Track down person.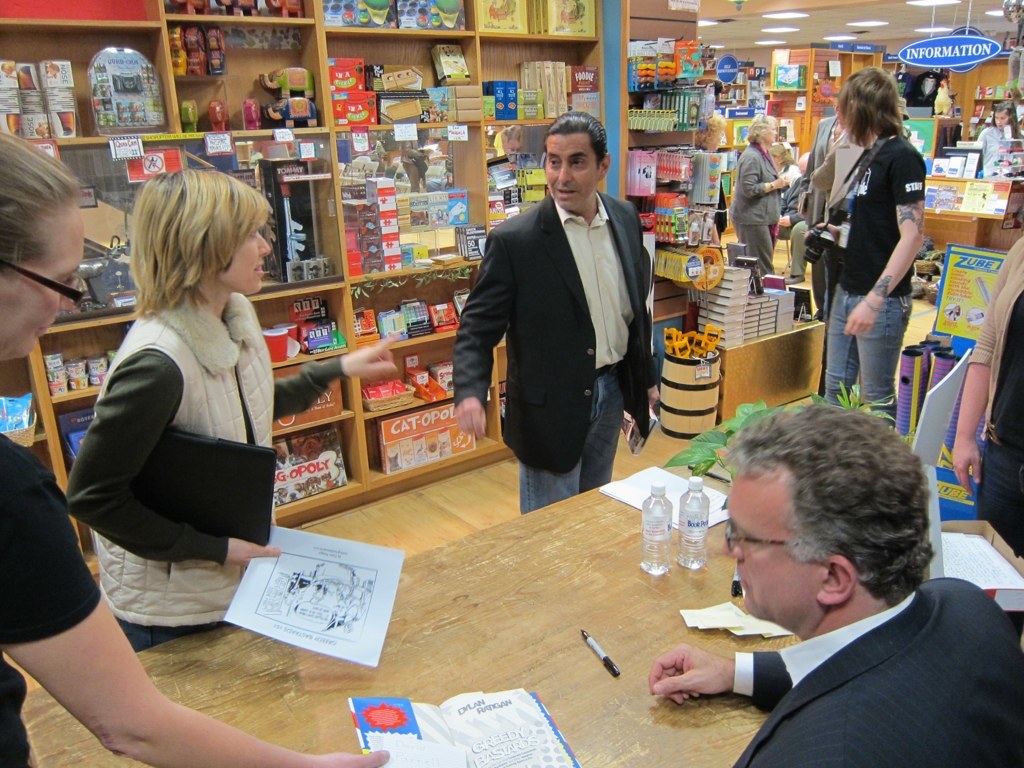
Tracked to 770, 142, 802, 222.
